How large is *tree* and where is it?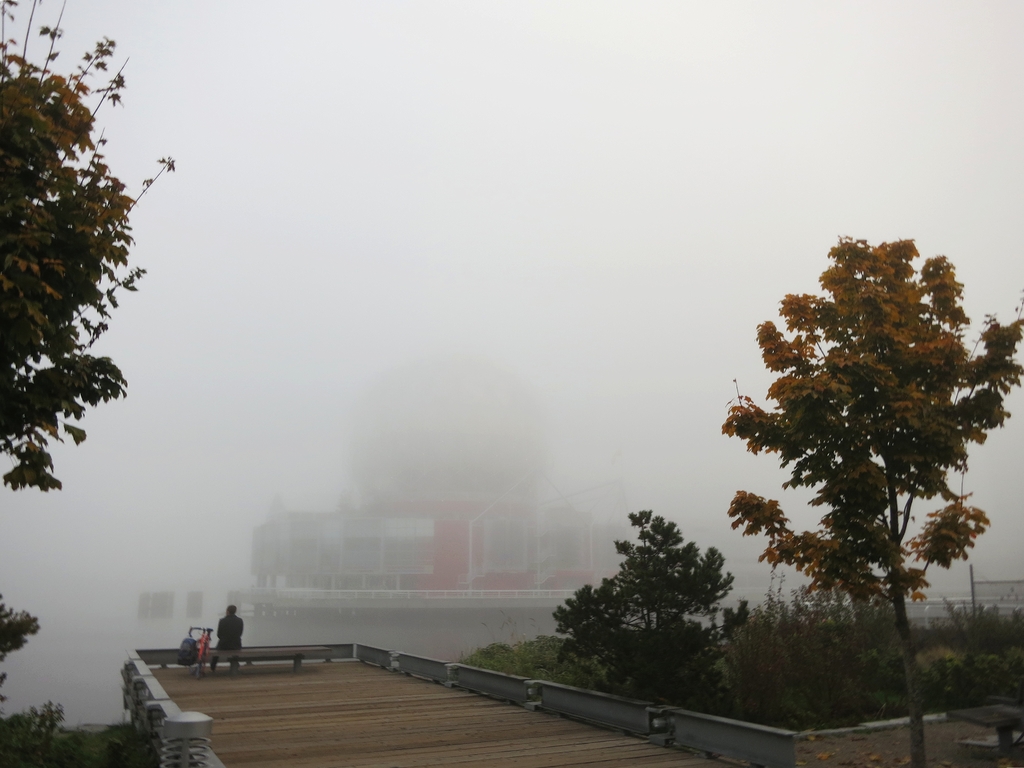
Bounding box: (740, 564, 906, 733).
